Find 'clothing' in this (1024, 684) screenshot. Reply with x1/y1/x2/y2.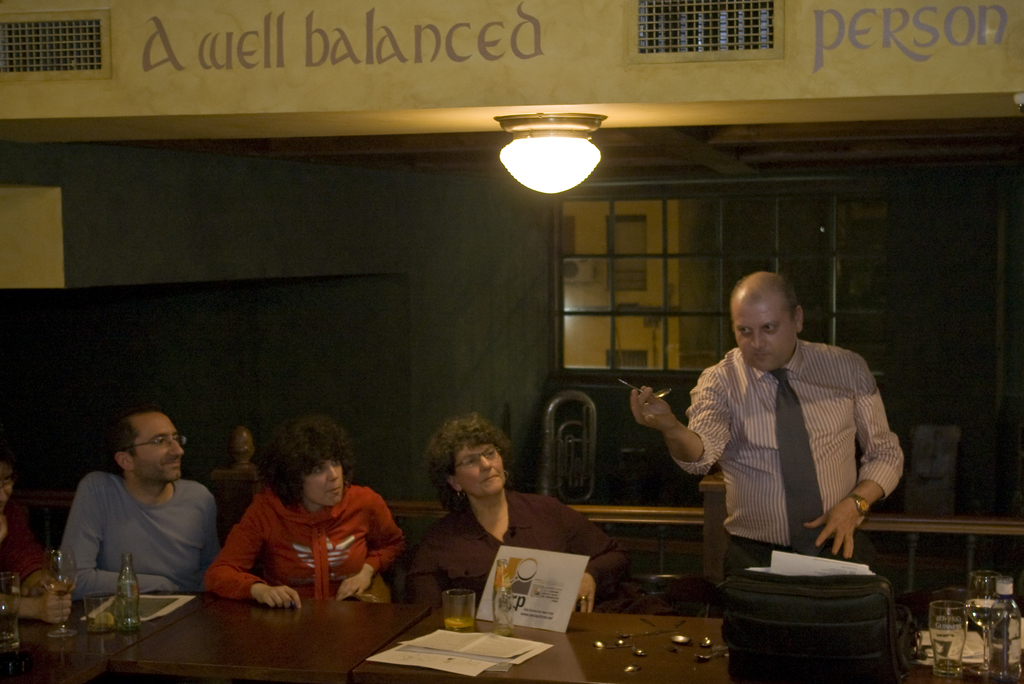
55/473/220/599.
